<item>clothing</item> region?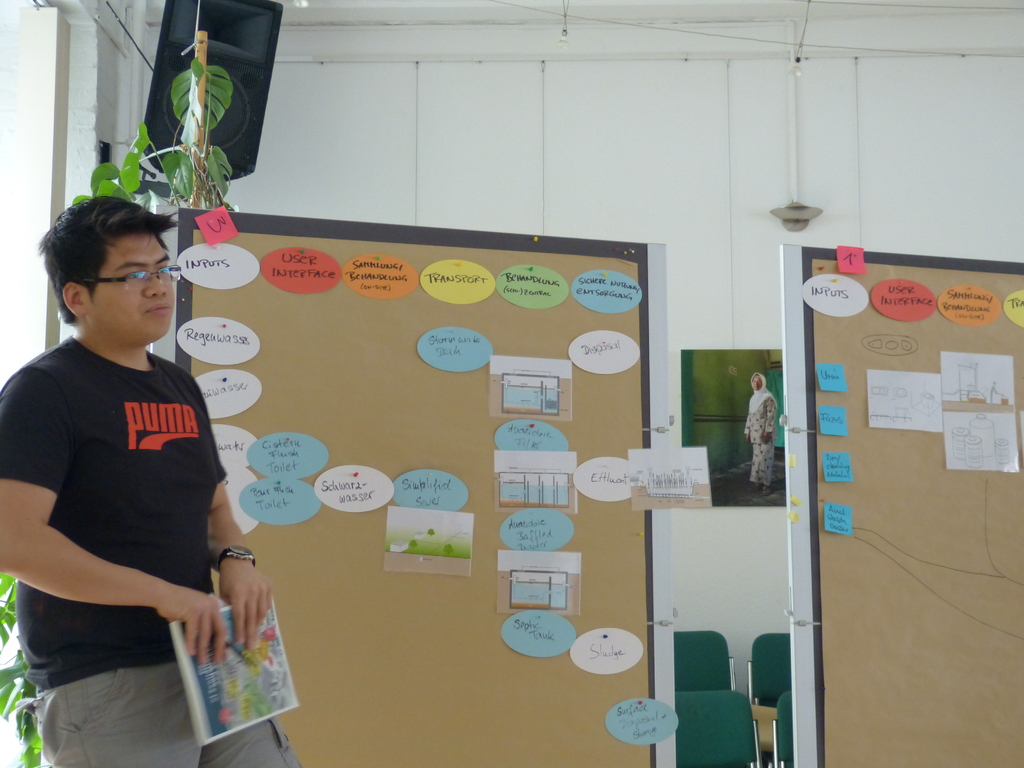
20/310/221/724
